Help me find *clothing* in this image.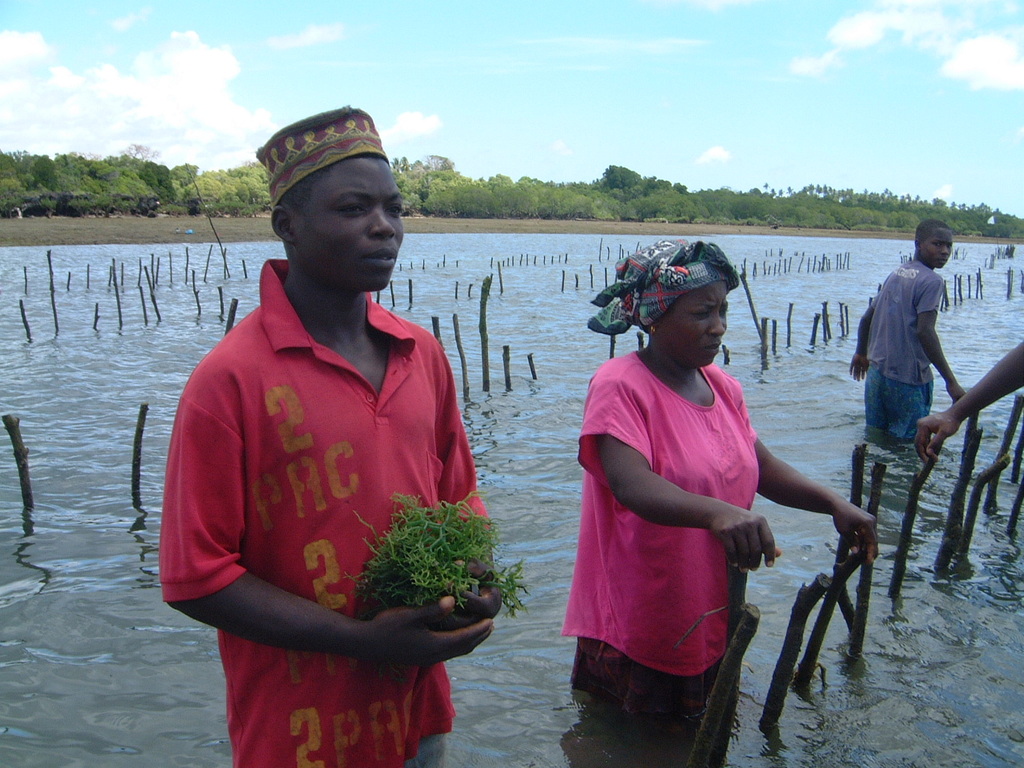
Found it: x1=858, y1=256, x2=944, y2=452.
